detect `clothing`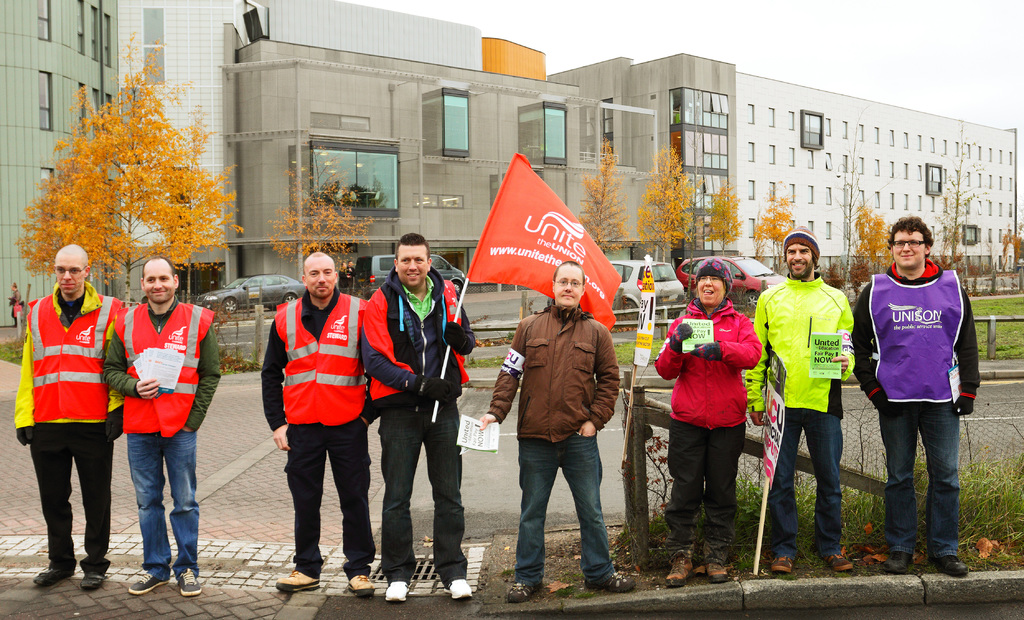
bbox=[747, 269, 865, 430]
